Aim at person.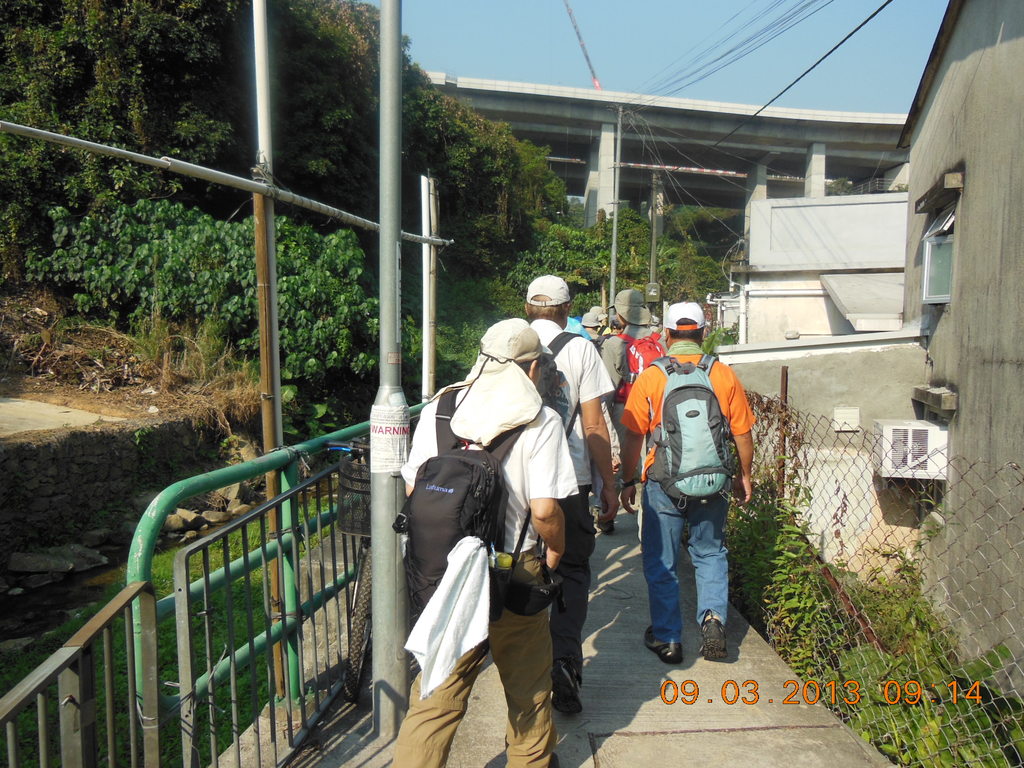
Aimed at {"left": 617, "top": 302, "right": 760, "bottom": 666}.
